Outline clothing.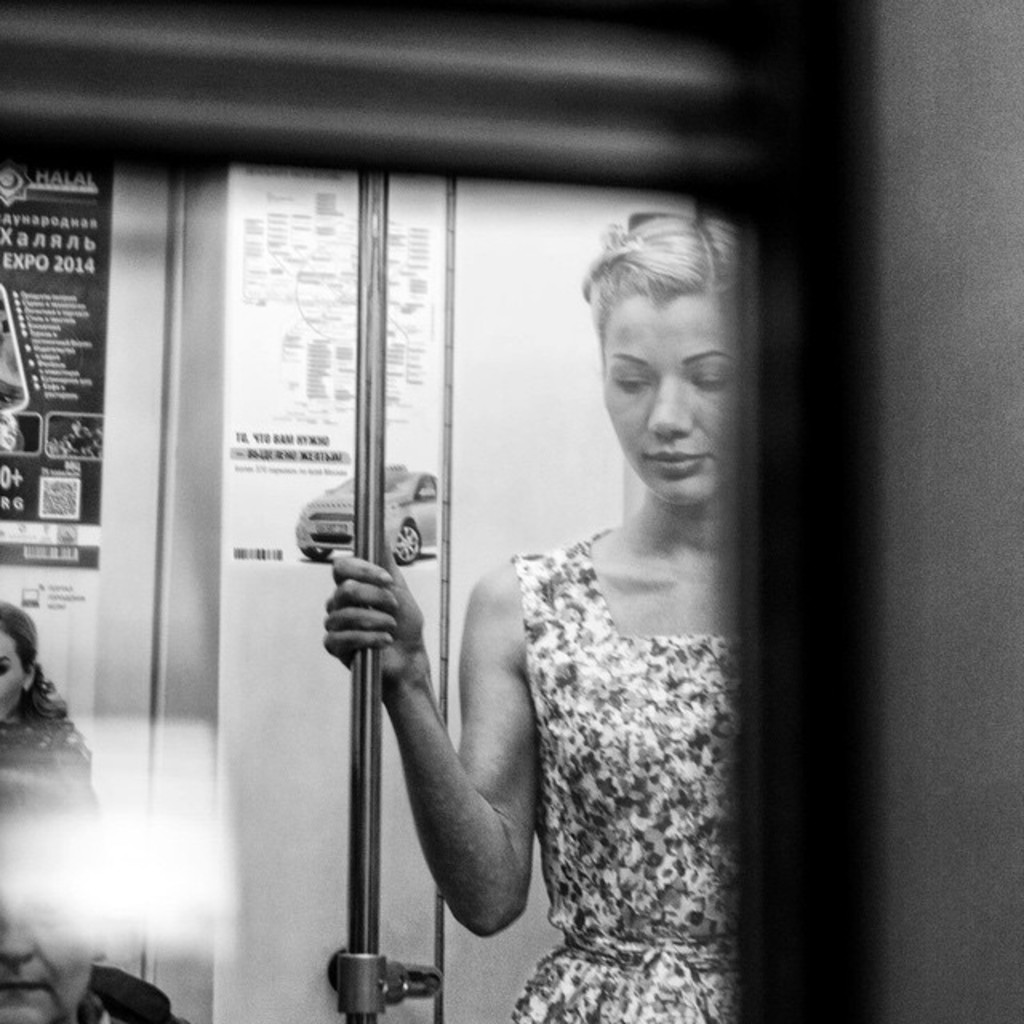
Outline: locate(504, 515, 730, 1016).
